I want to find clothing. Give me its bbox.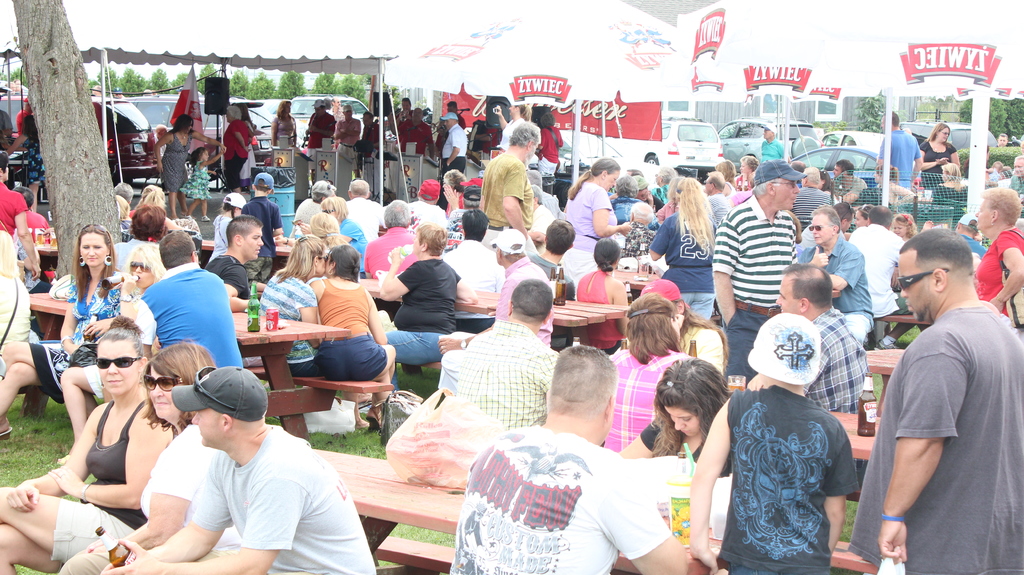
detection(452, 423, 664, 574).
